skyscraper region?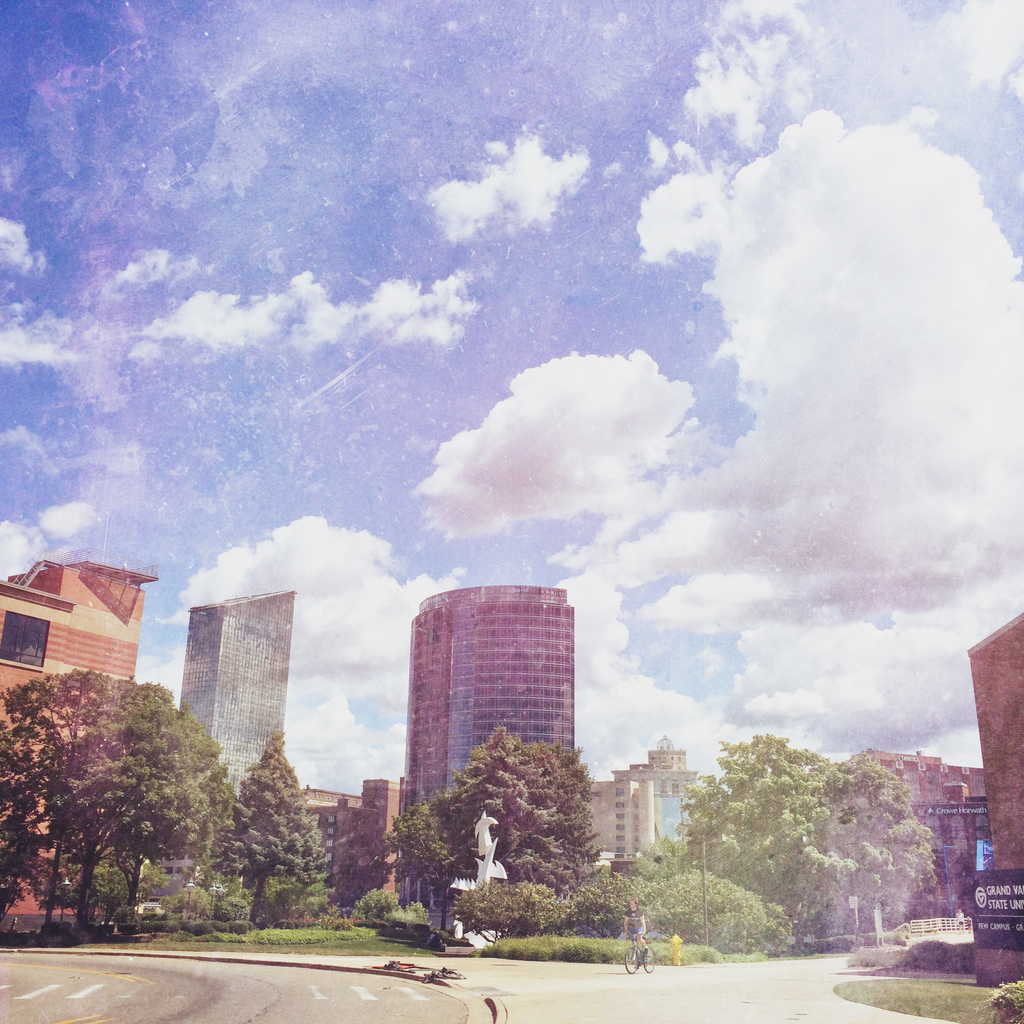
396,581,571,915
